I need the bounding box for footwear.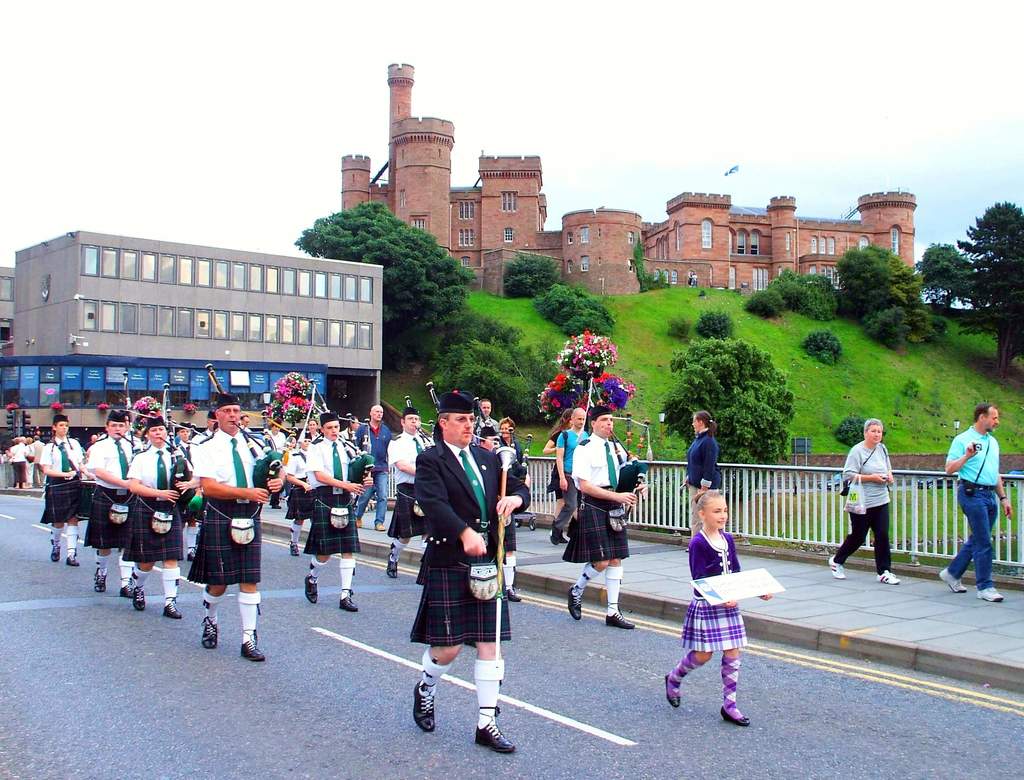
Here it is: l=719, t=710, r=753, b=726.
